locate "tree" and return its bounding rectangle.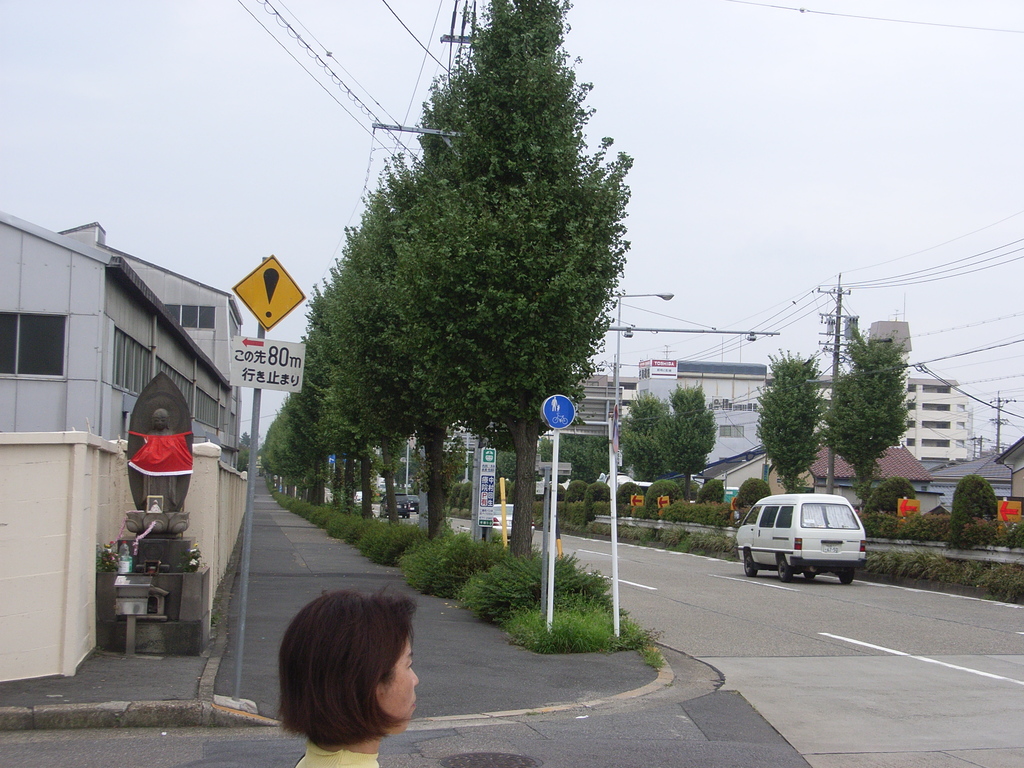
(616, 393, 673, 512).
